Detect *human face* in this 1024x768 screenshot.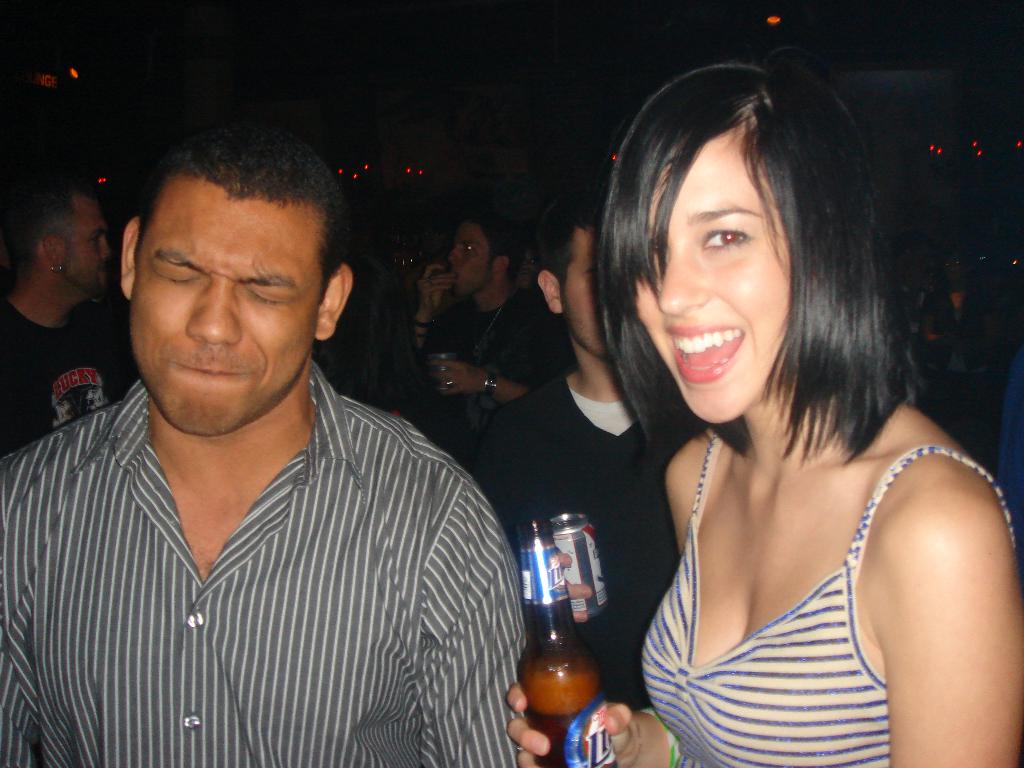
Detection: (left=125, top=182, right=312, bottom=432).
